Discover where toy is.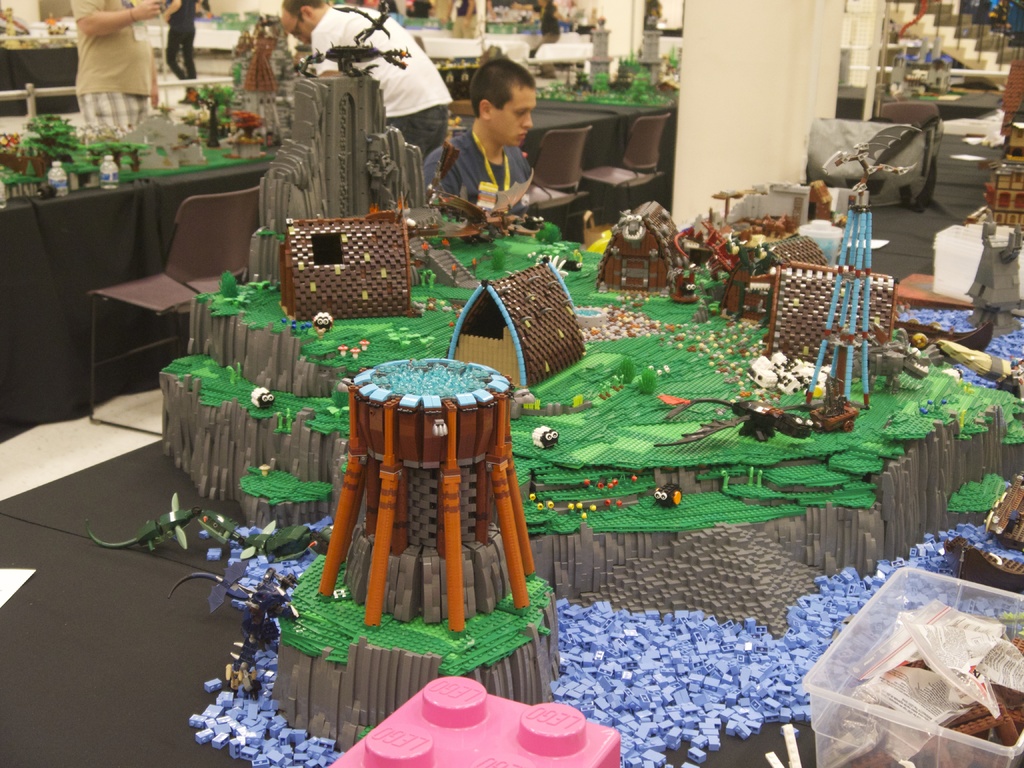
Discovered at 316/669/618/767.
